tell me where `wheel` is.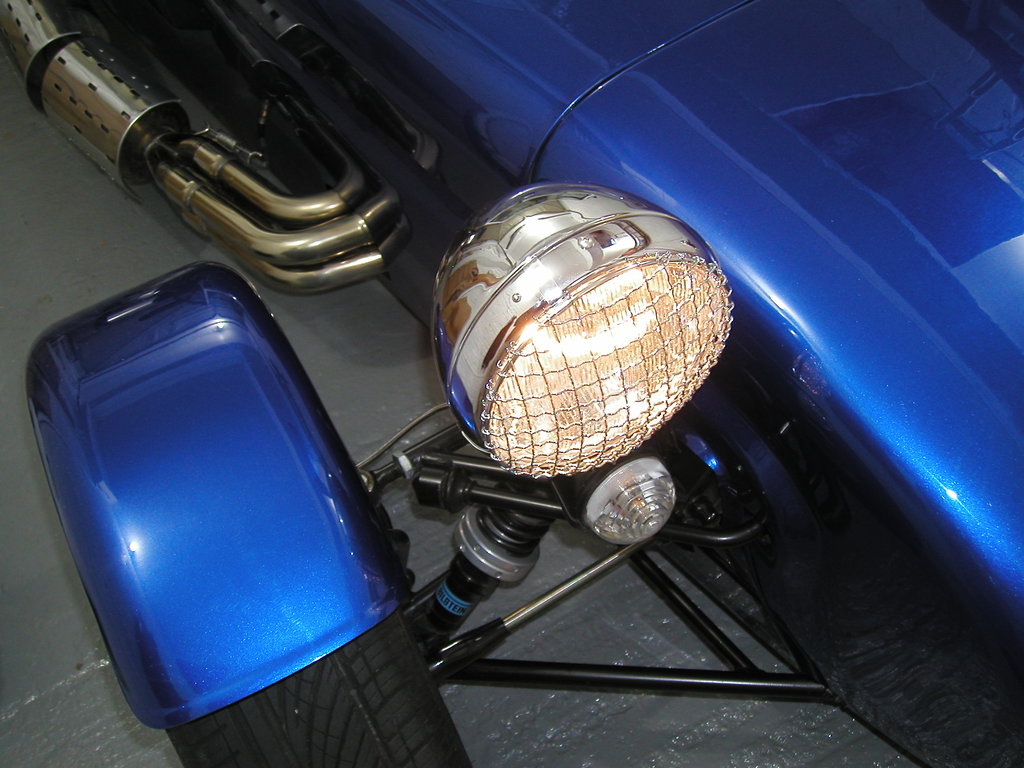
`wheel` is at l=167, t=611, r=469, b=767.
